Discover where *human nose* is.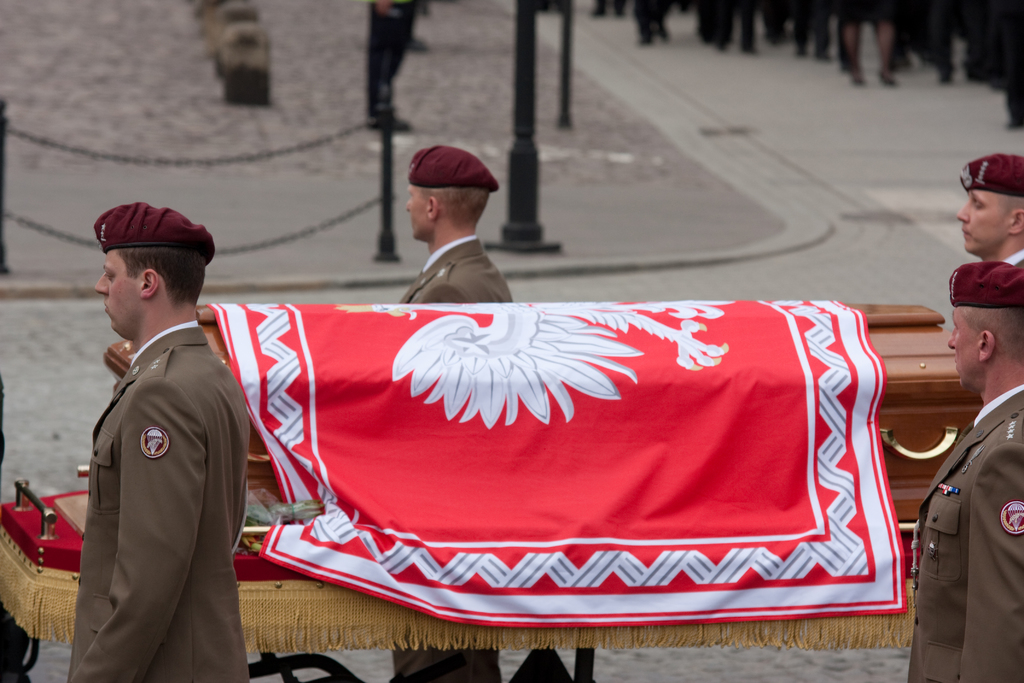
Discovered at 406/202/412/211.
